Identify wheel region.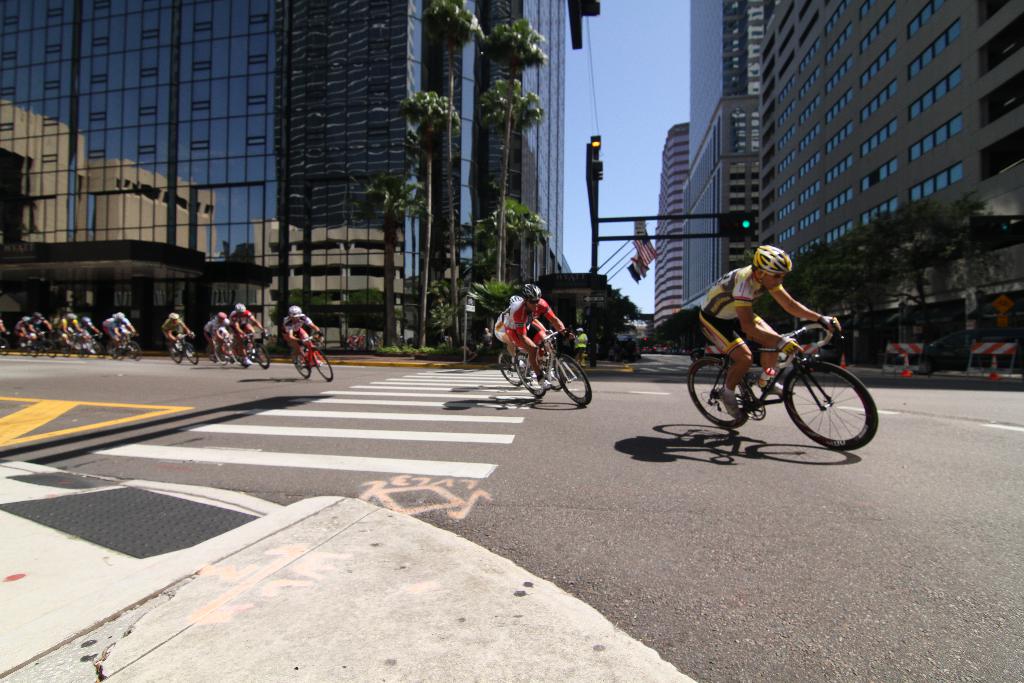
Region: x1=293, y1=347, x2=311, y2=381.
